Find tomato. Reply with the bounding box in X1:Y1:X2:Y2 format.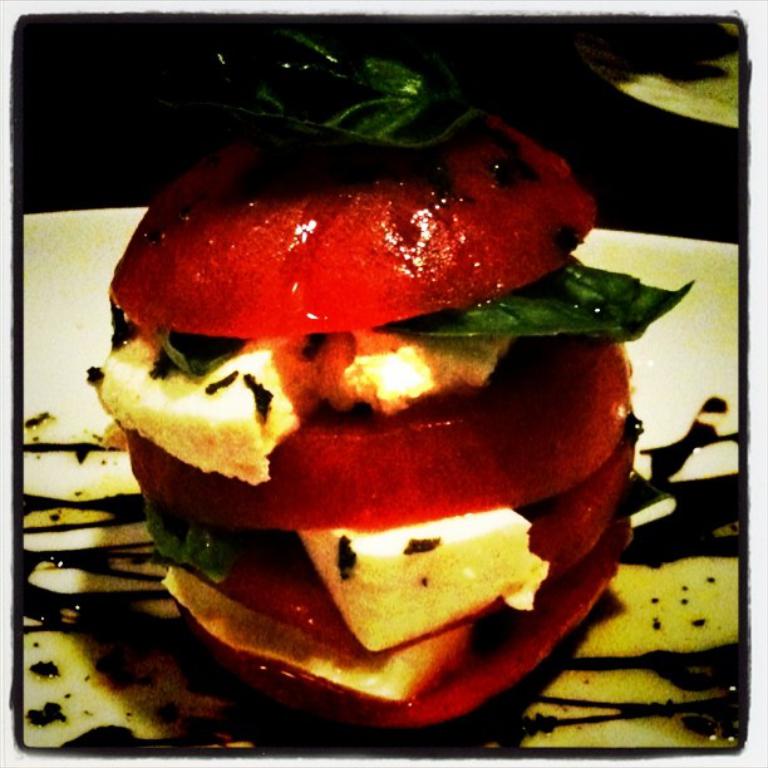
100:103:607:340.
